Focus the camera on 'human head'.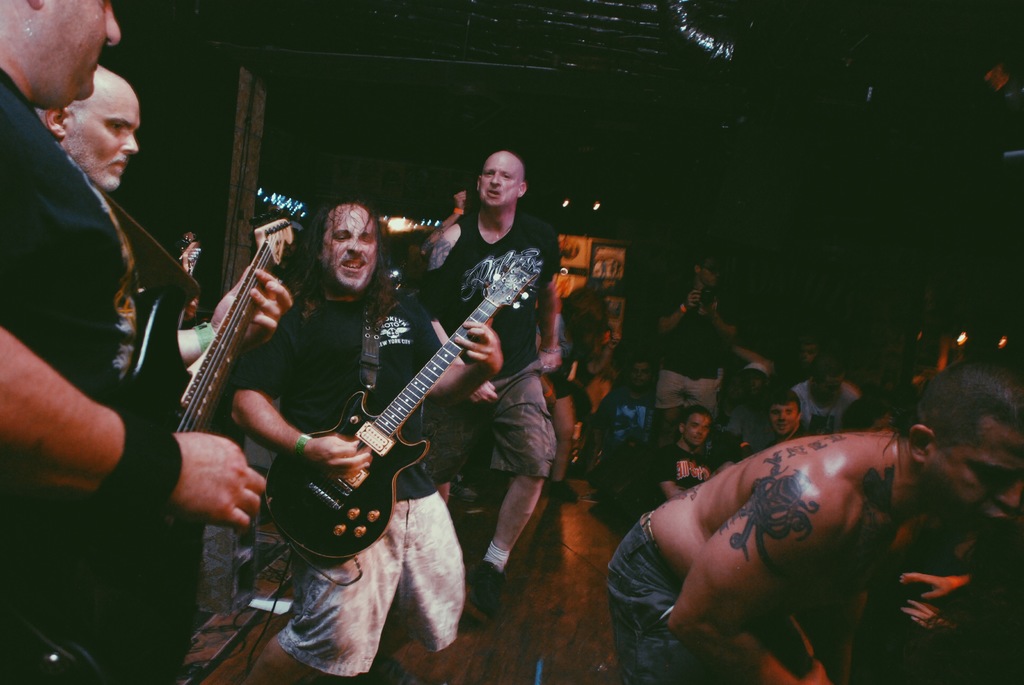
Focus region: select_region(679, 404, 713, 452).
